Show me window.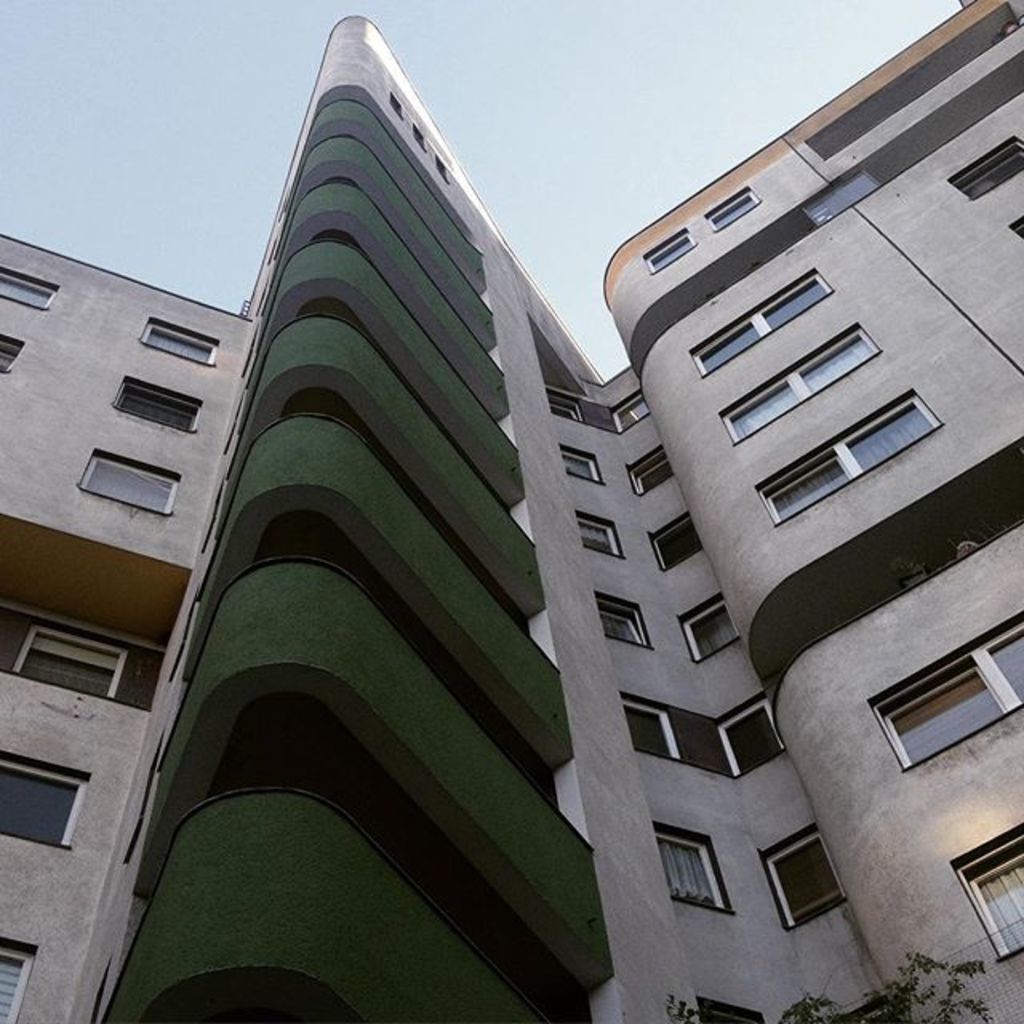
window is here: [0, 936, 37, 1022].
